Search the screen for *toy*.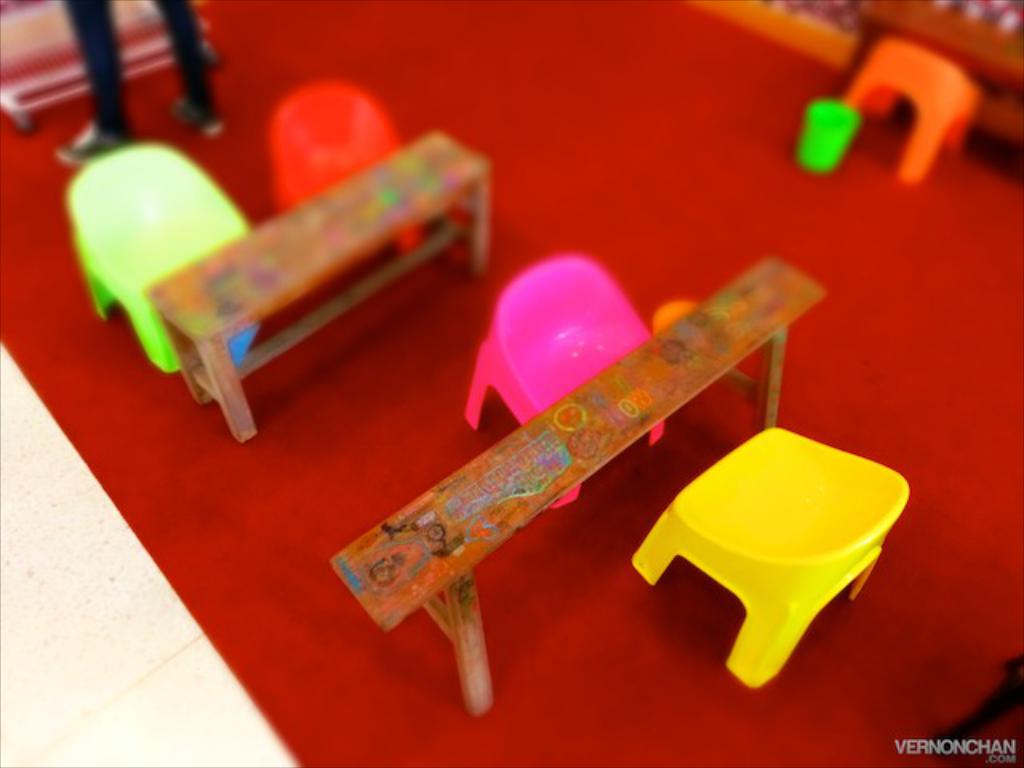
Found at (x1=336, y1=250, x2=827, y2=718).
